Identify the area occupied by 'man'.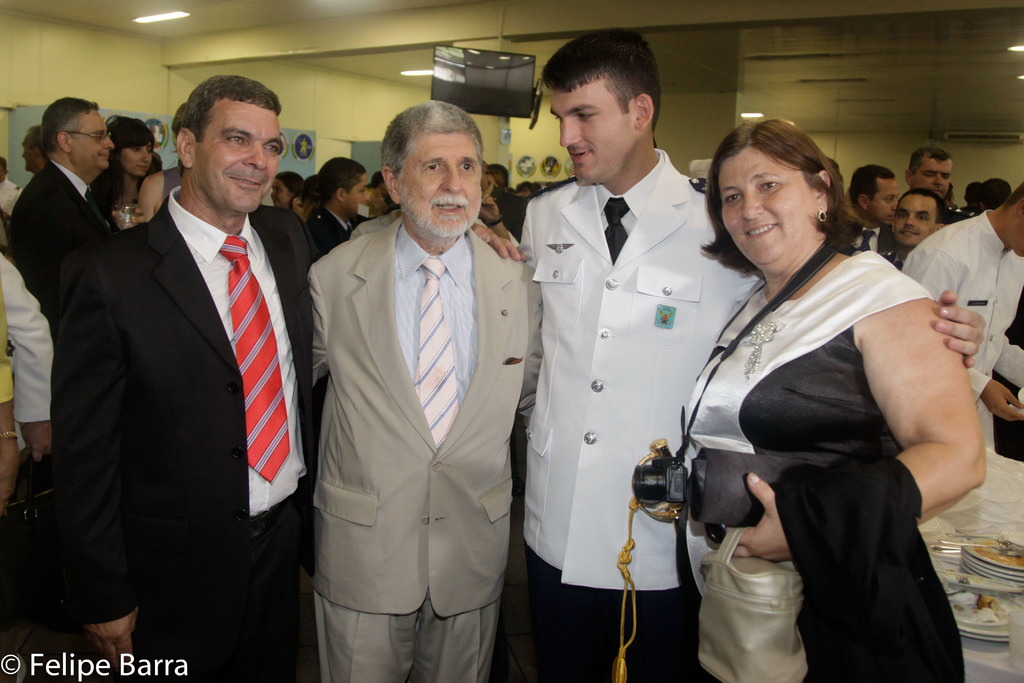
Area: (60,75,333,682).
